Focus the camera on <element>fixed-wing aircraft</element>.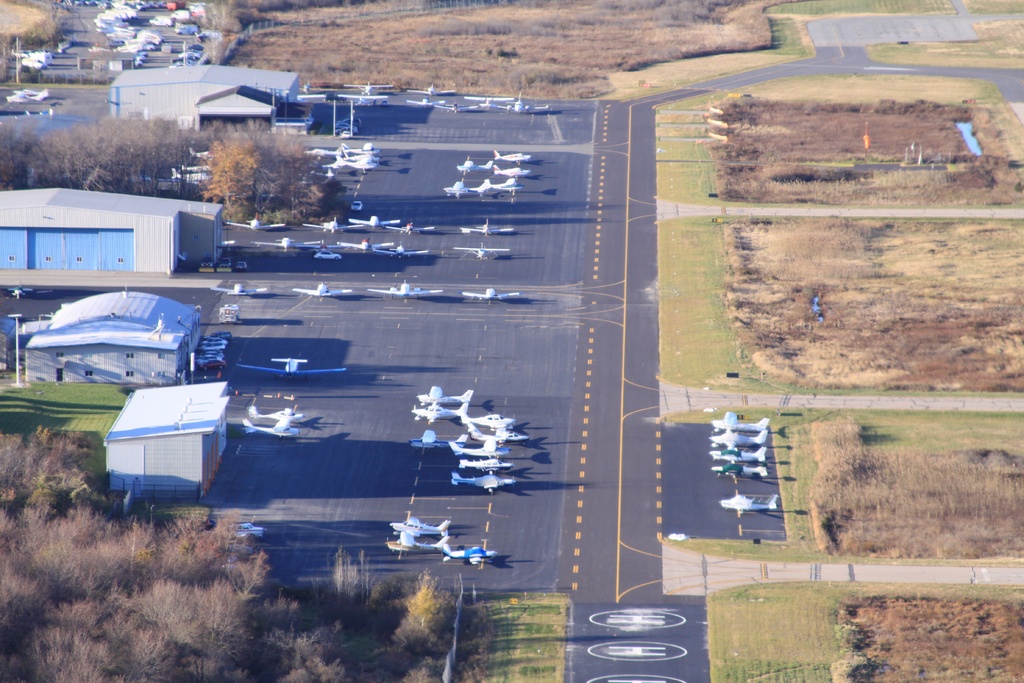
Focus region: [left=365, top=283, right=446, bottom=299].
